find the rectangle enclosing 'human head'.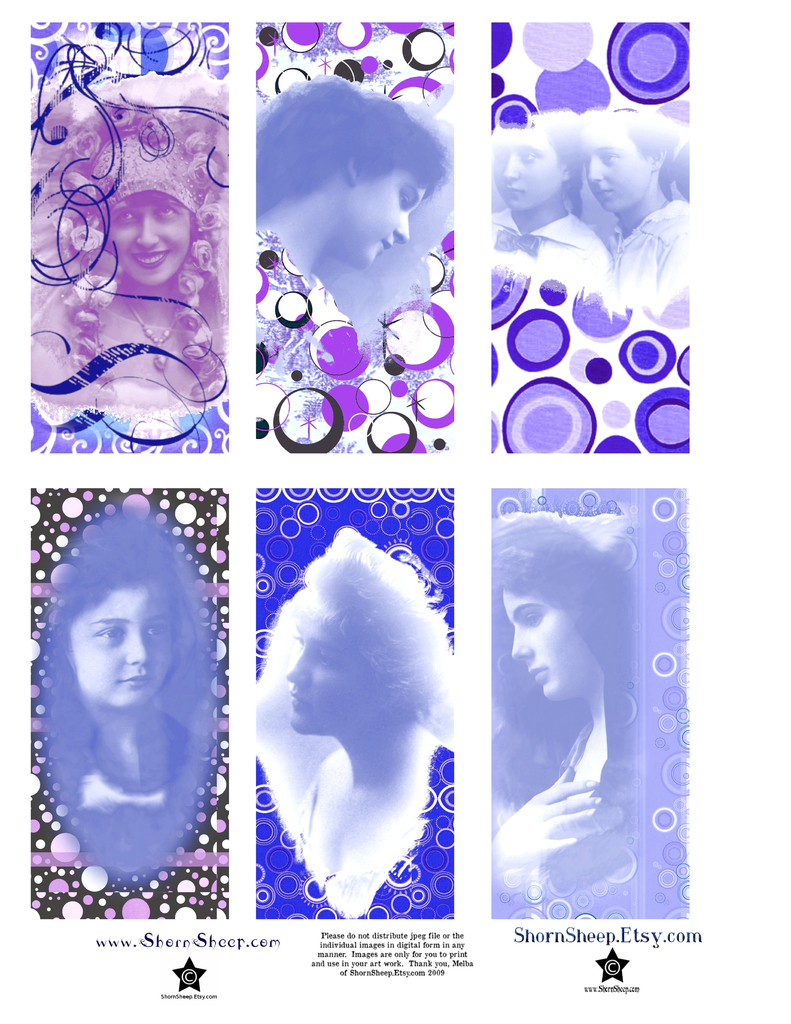
{"left": 63, "top": 588, "right": 172, "bottom": 712}.
